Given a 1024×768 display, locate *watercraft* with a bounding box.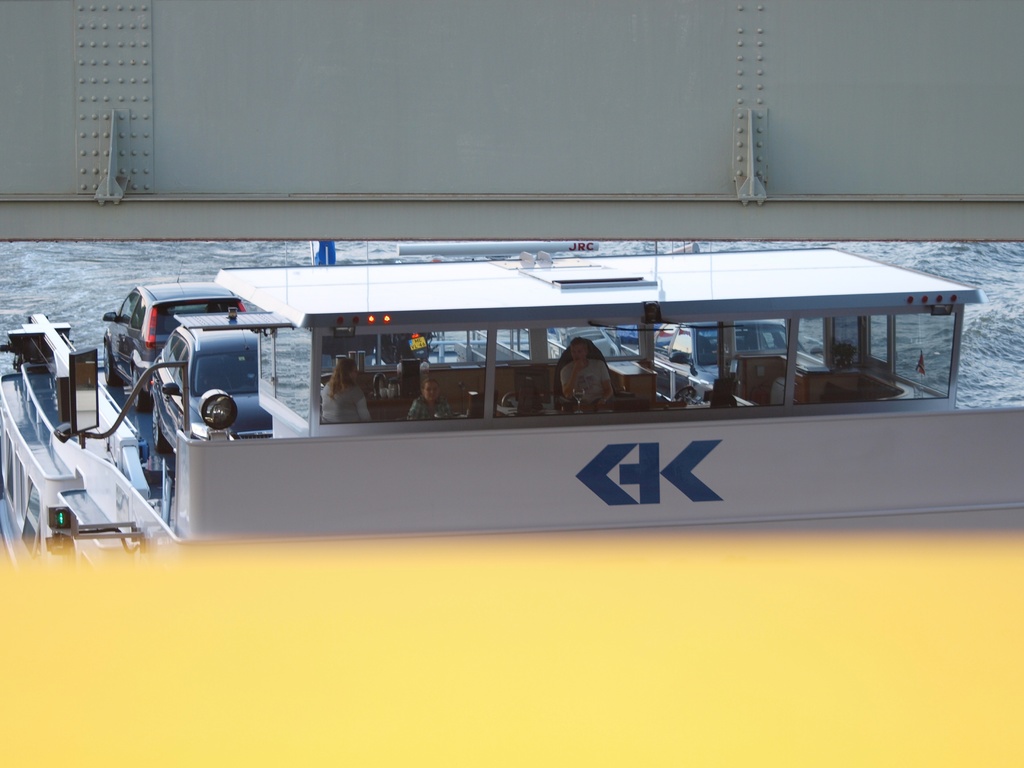
Located: crop(34, 200, 984, 588).
